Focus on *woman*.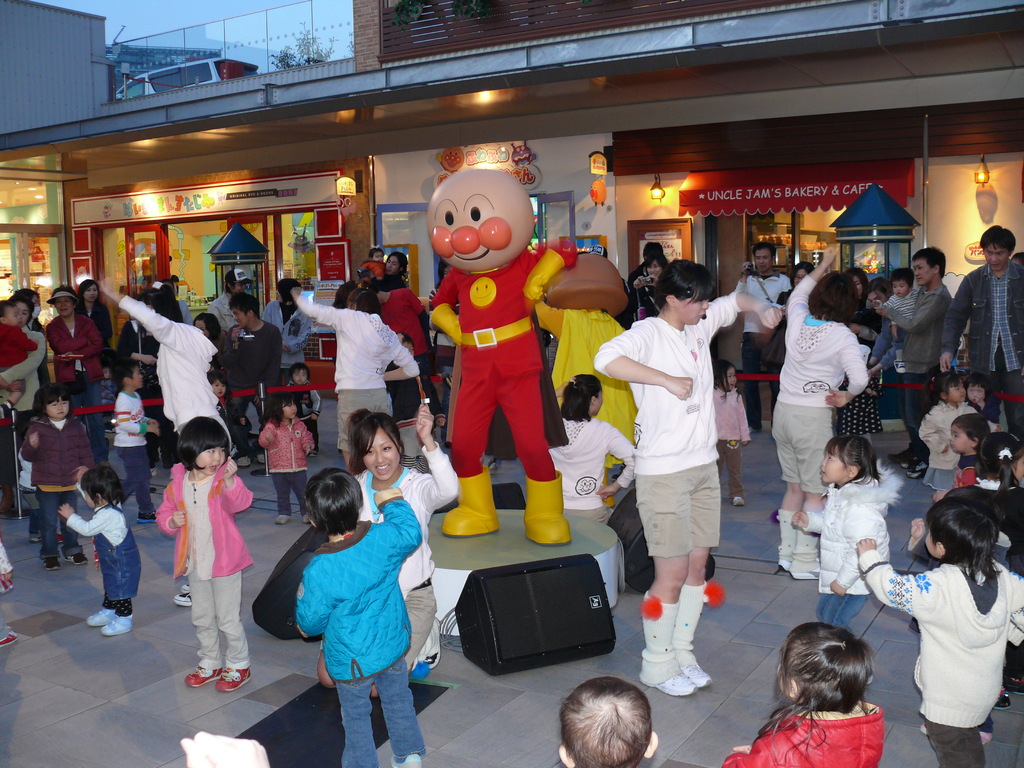
Focused at rect(287, 276, 424, 480).
